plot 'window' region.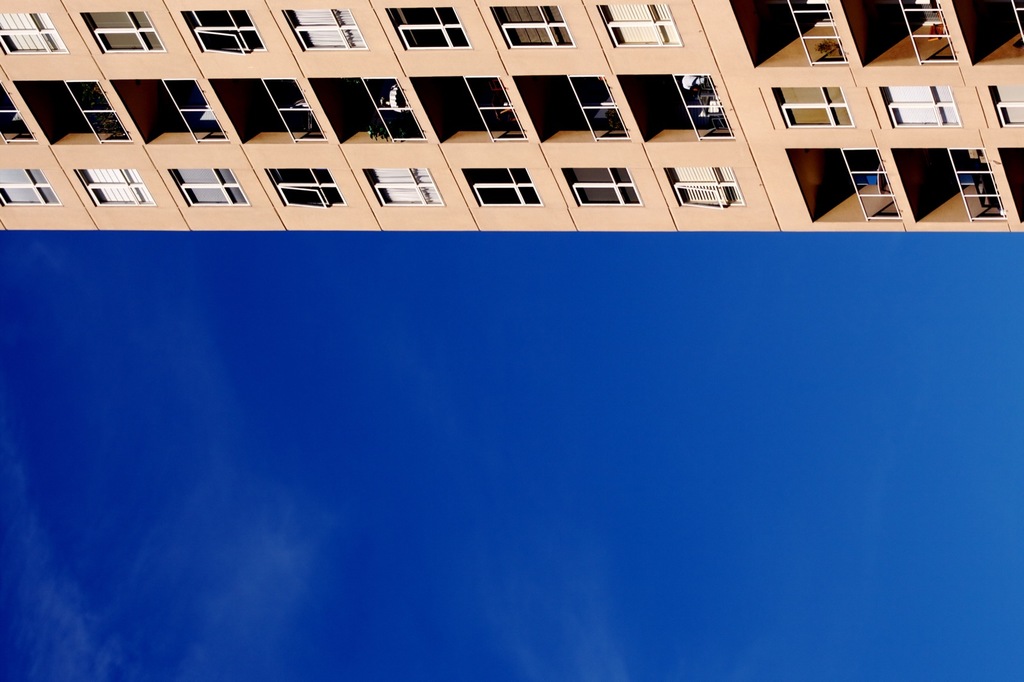
Plotted at (986,78,1022,124).
